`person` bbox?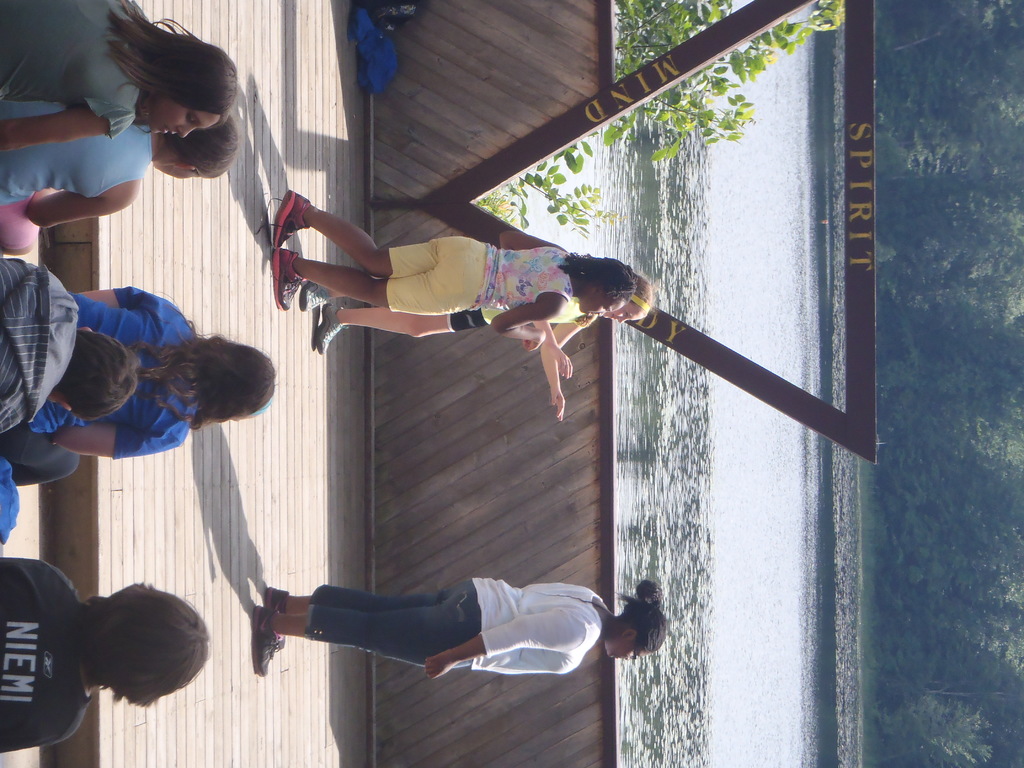
(0, 557, 209, 754)
